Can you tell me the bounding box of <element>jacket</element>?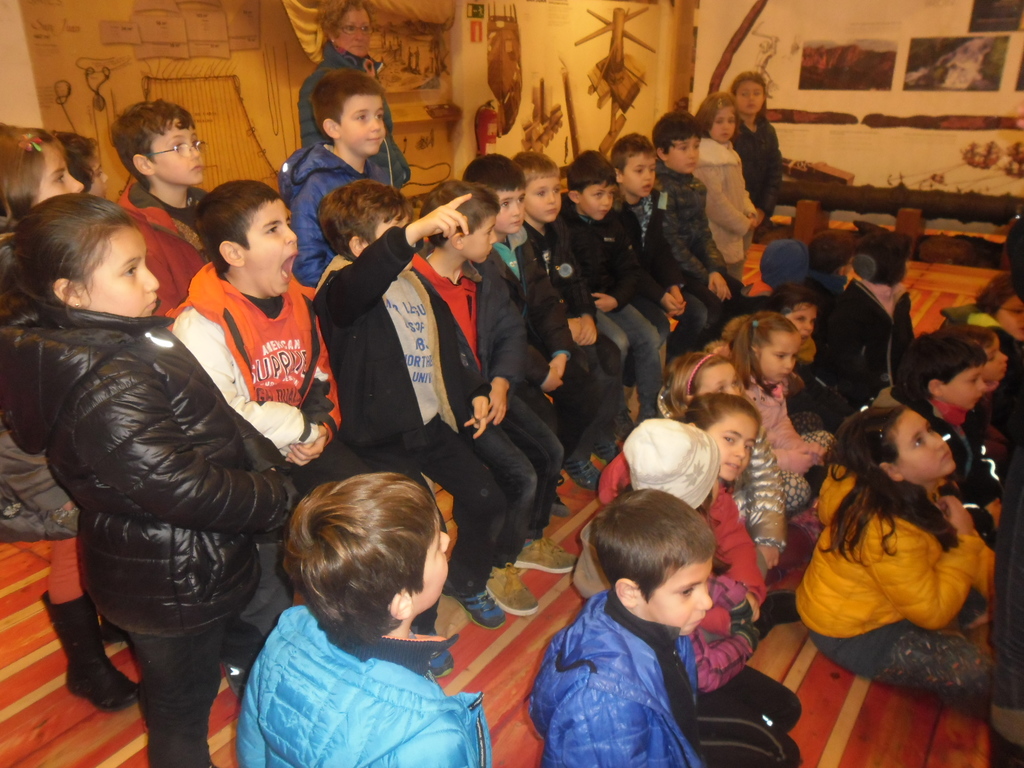
[left=116, top=161, right=206, bottom=326].
